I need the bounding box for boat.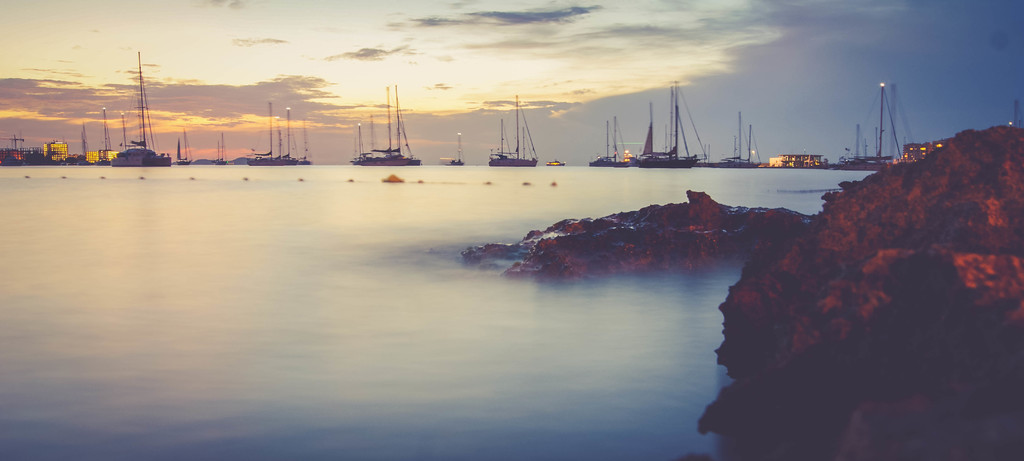
Here it is: x1=547 y1=158 x2=565 y2=167.
